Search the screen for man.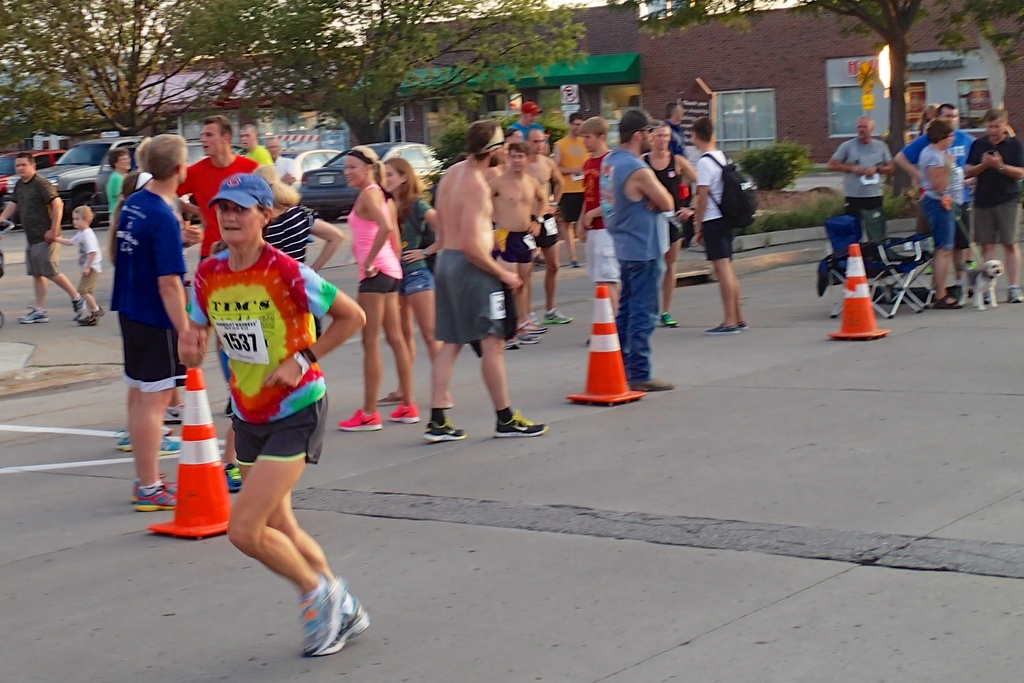
Found at 483, 142, 548, 345.
